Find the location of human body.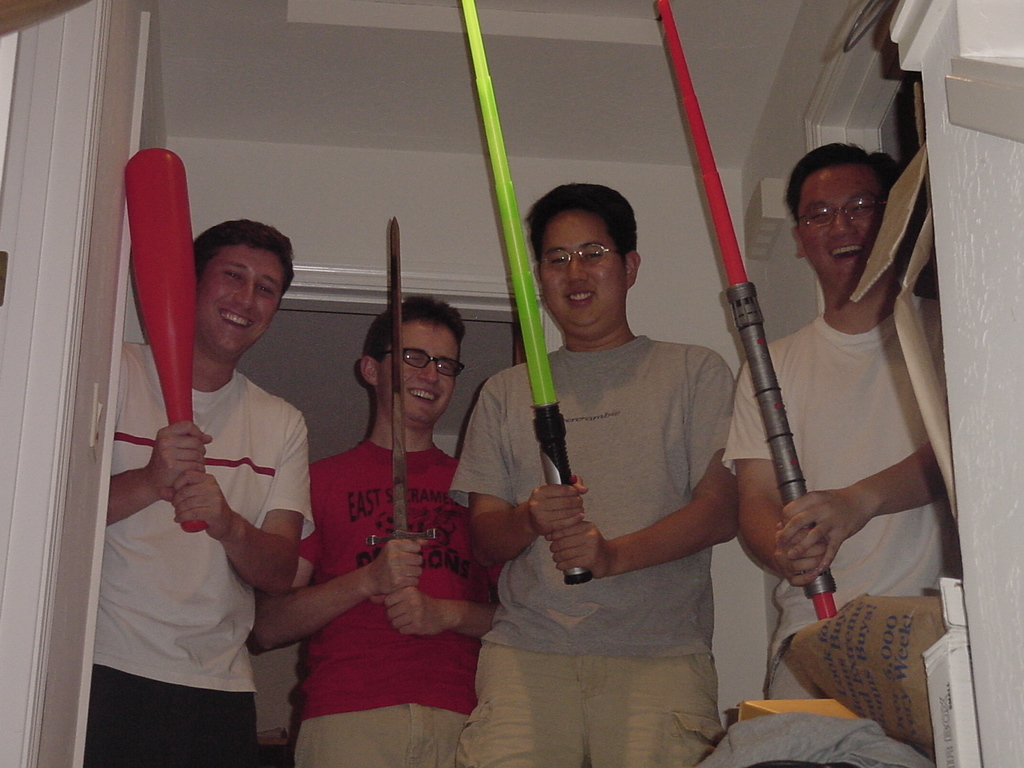
Location: {"x1": 88, "y1": 122, "x2": 306, "y2": 760}.
